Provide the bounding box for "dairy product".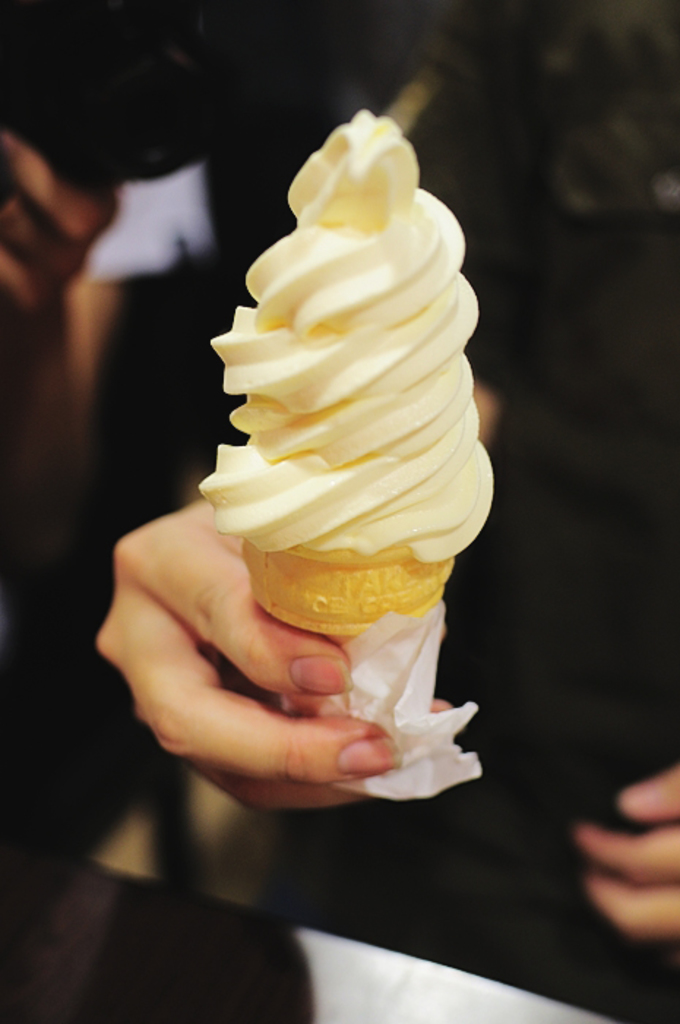
233,116,471,559.
